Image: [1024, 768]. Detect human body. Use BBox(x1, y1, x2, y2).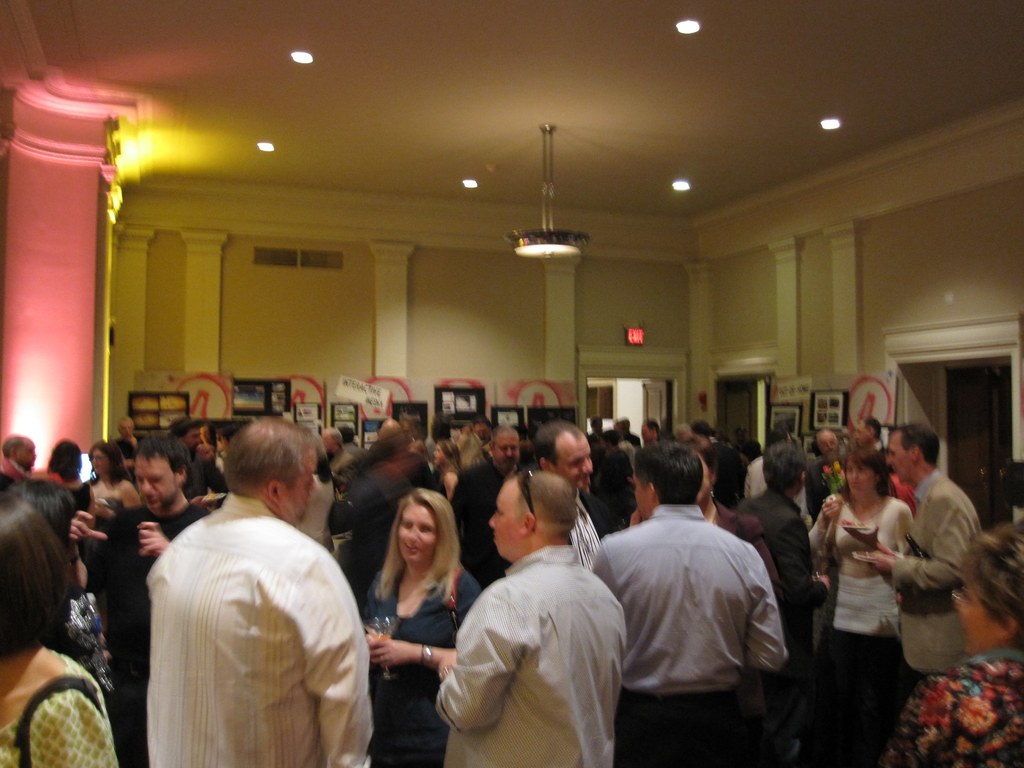
BBox(435, 469, 628, 765).
